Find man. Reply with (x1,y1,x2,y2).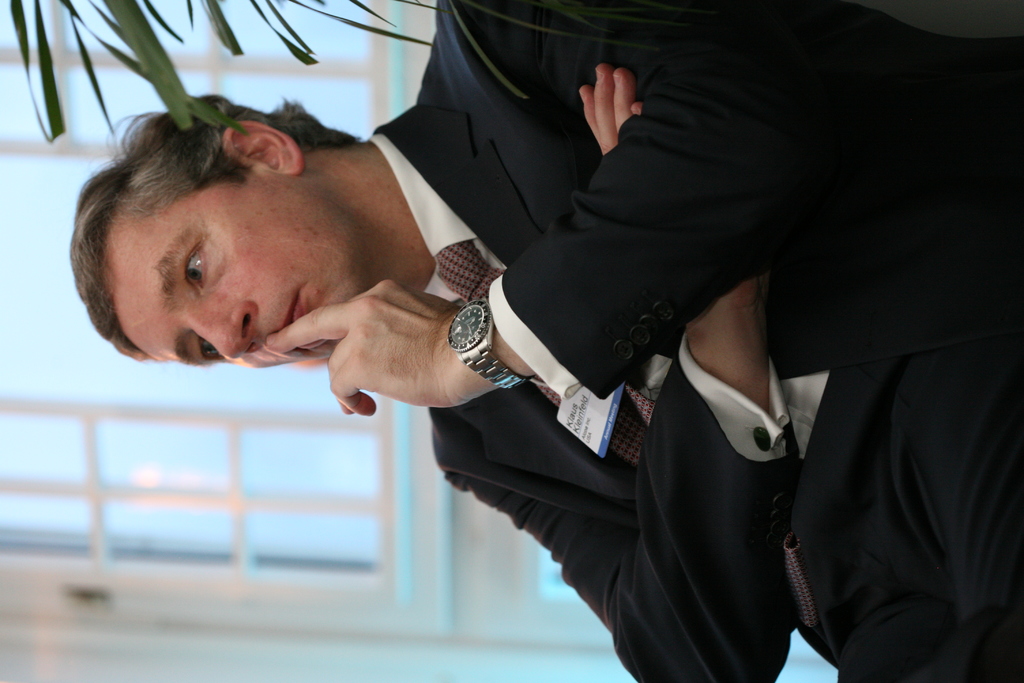
(69,0,1023,681).
